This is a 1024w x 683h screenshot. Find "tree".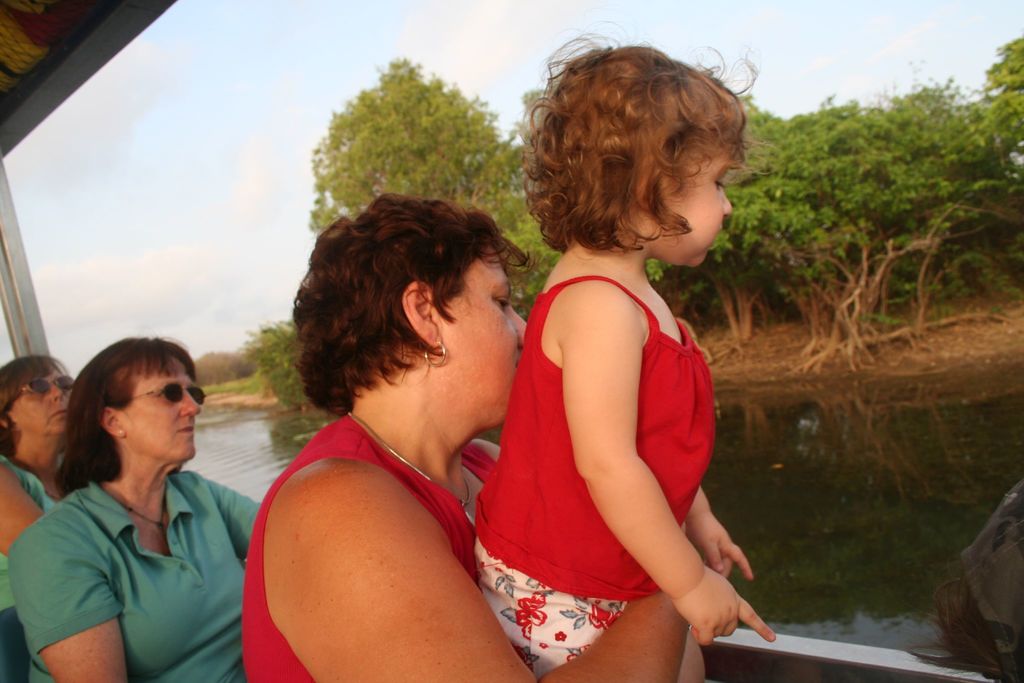
Bounding box: (302, 63, 513, 202).
